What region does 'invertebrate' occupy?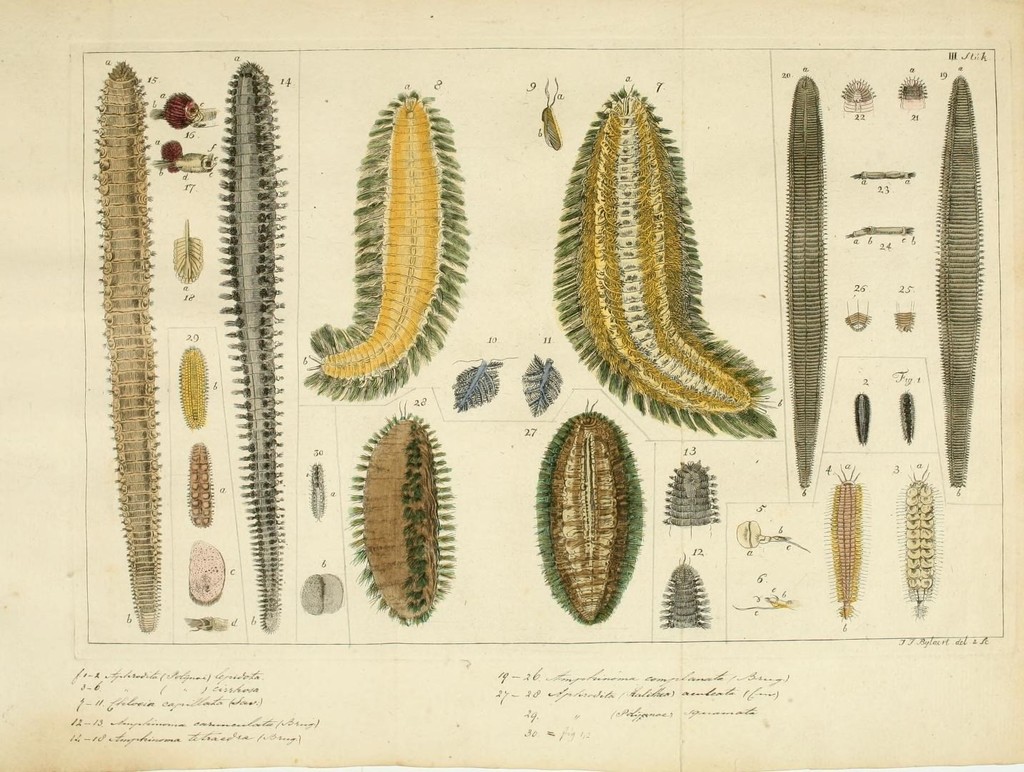
[187,541,230,605].
